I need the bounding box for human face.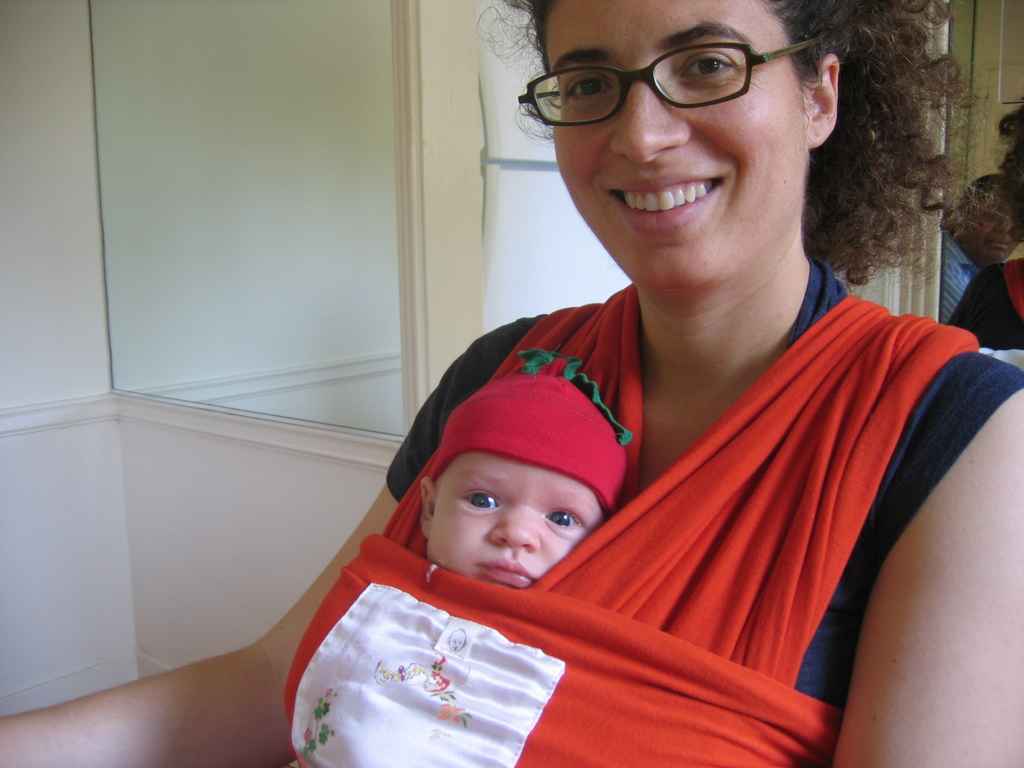
Here it is: 537:0:810:301.
